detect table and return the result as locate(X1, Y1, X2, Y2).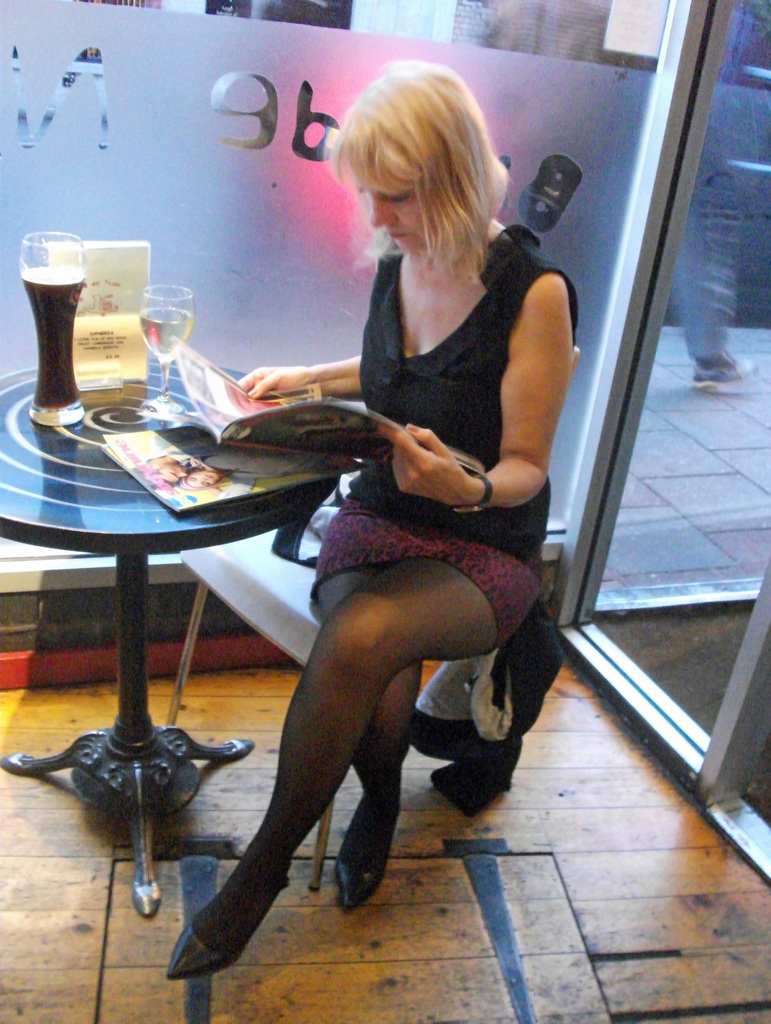
locate(0, 383, 350, 851).
